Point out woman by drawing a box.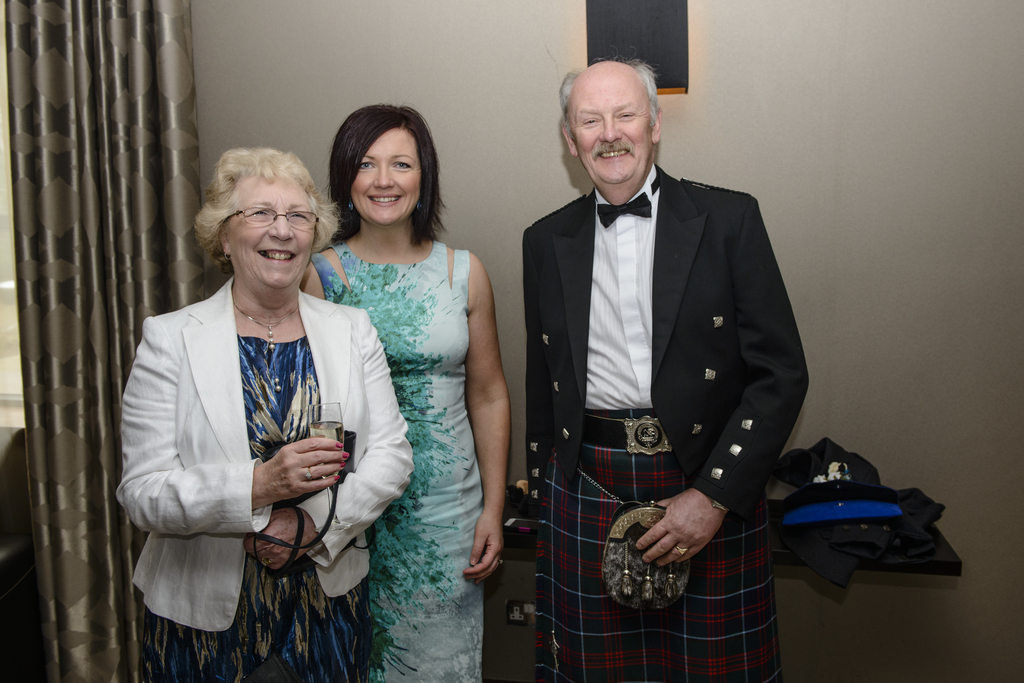
{"x1": 115, "y1": 147, "x2": 414, "y2": 682}.
